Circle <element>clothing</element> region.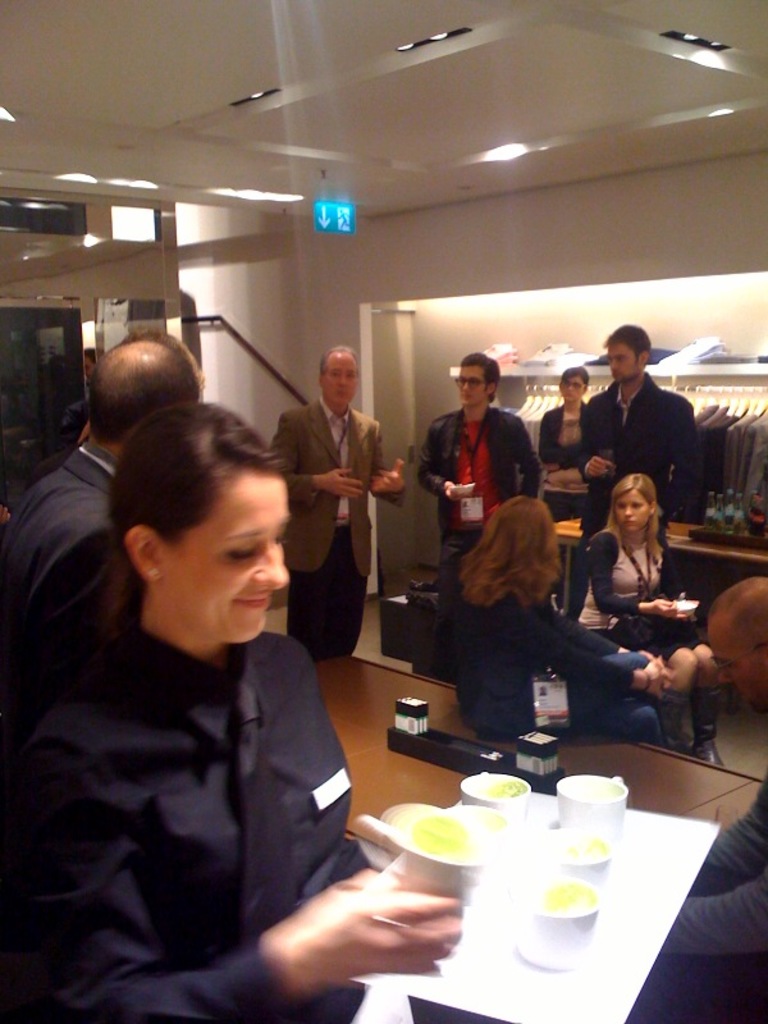
Region: locate(571, 526, 714, 737).
